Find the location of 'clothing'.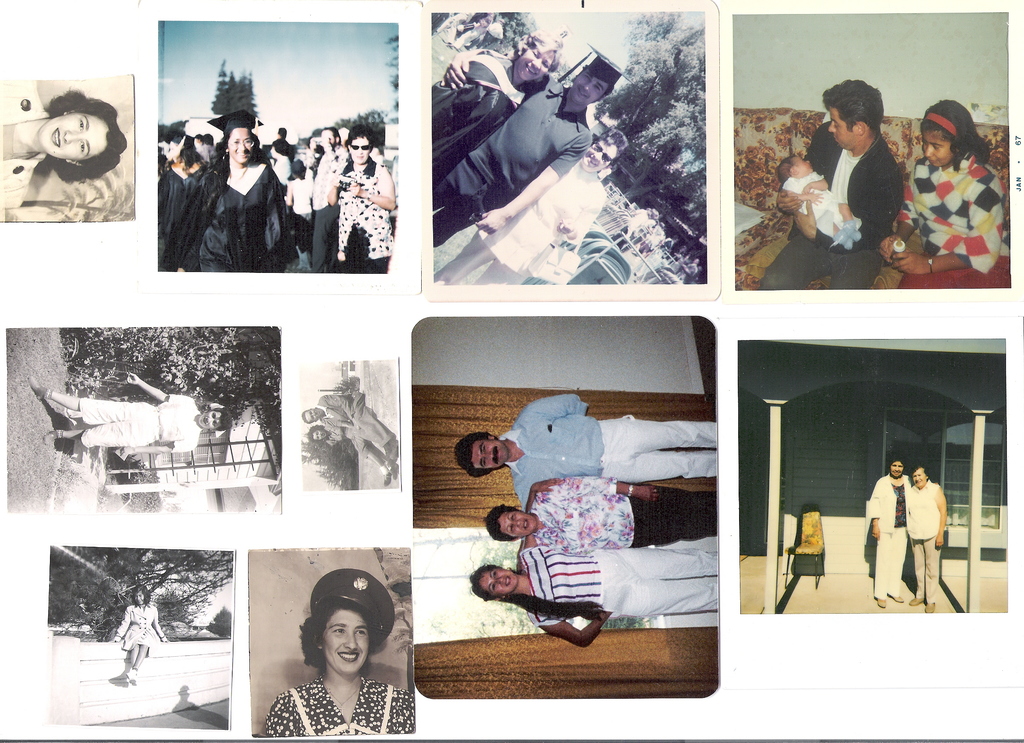
Location: x1=433, y1=72, x2=593, y2=245.
